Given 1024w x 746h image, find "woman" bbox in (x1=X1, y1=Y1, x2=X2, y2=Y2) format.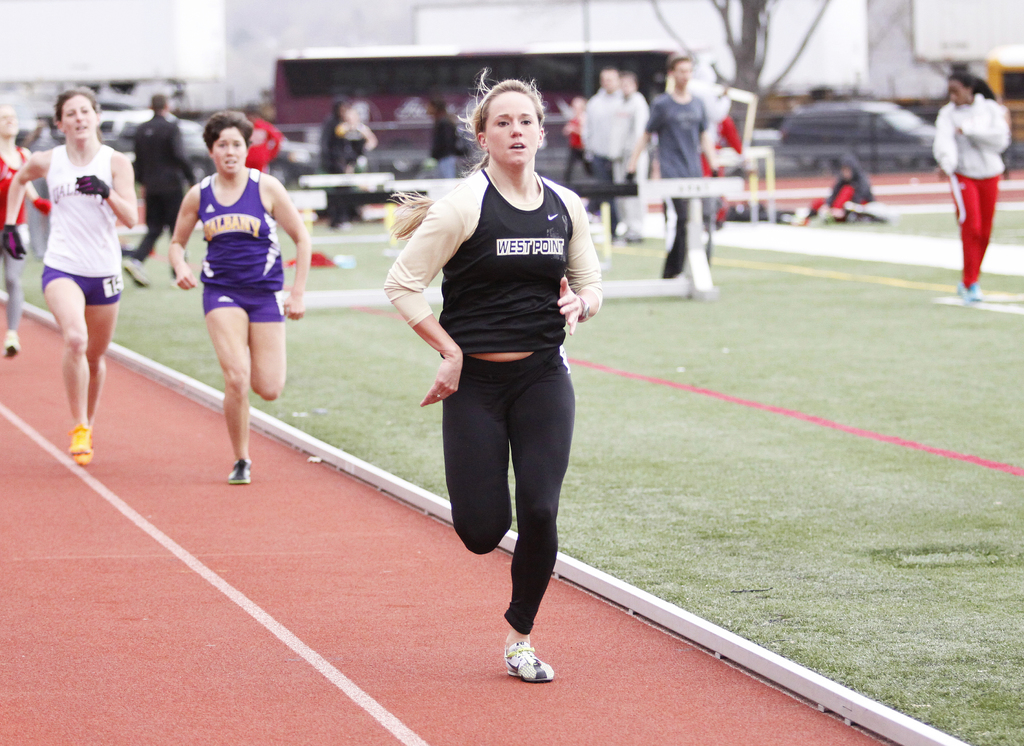
(x1=0, y1=103, x2=50, y2=353).
